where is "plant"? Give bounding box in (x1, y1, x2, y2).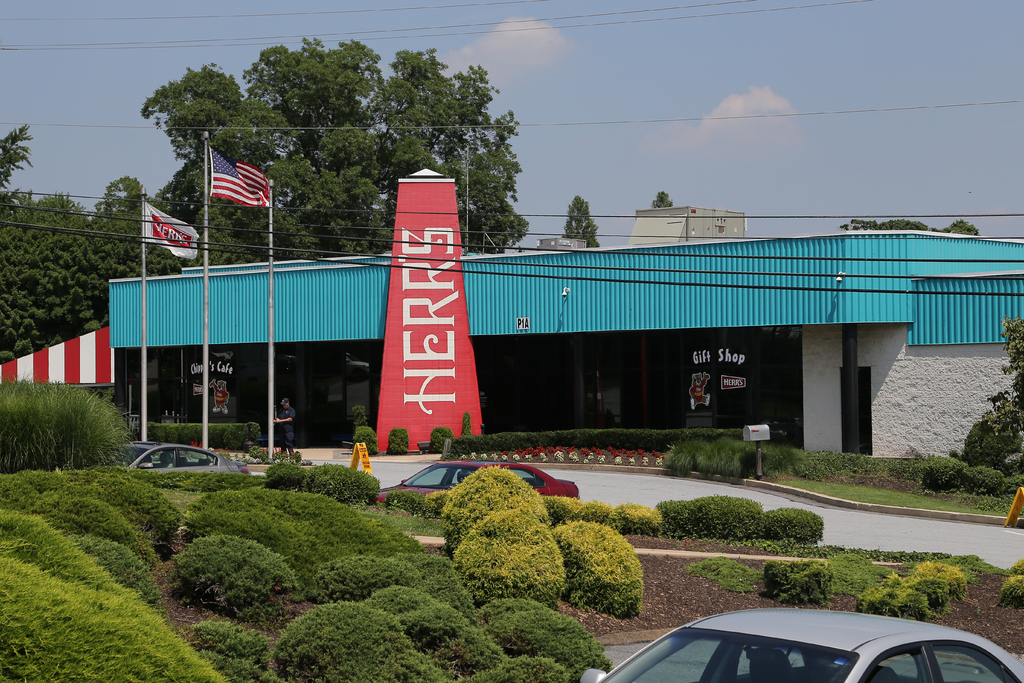
(1006, 558, 1023, 575).
